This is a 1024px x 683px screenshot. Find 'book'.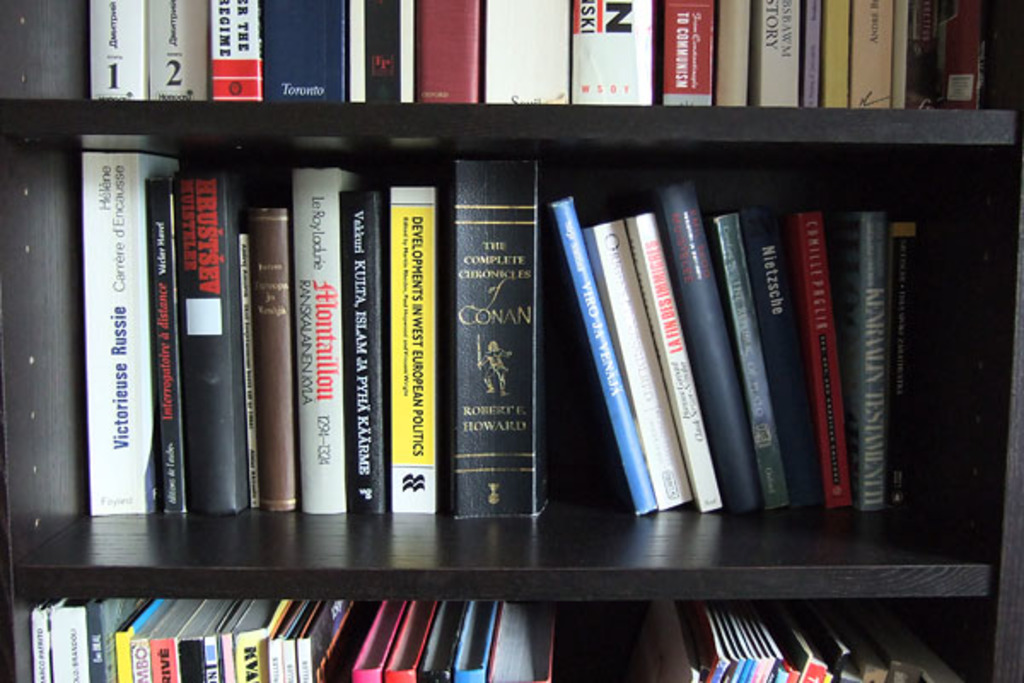
Bounding box: bbox=(473, 0, 568, 106).
